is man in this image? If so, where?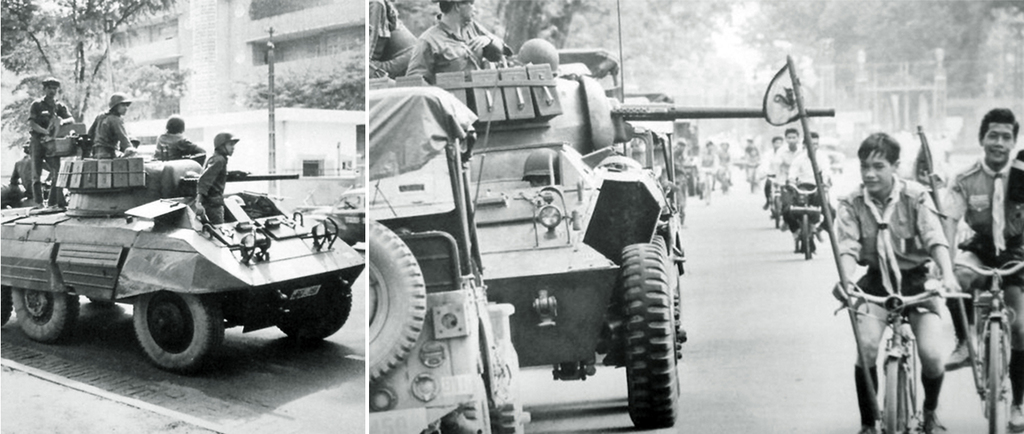
Yes, at detection(10, 138, 35, 200).
